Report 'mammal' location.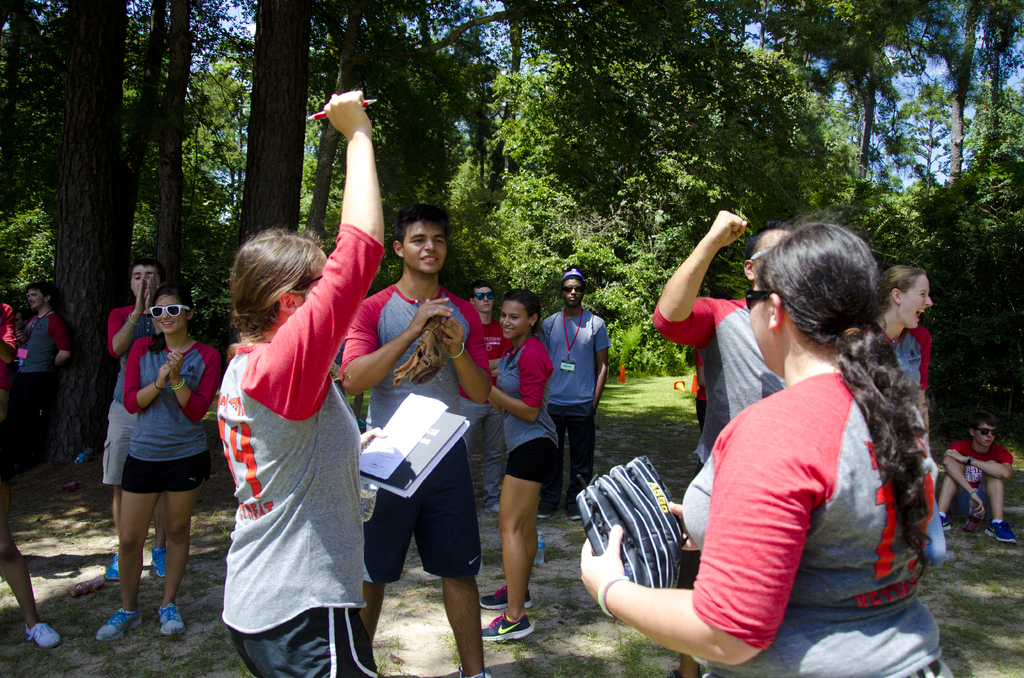
Report: <box>214,86,385,677</box>.
